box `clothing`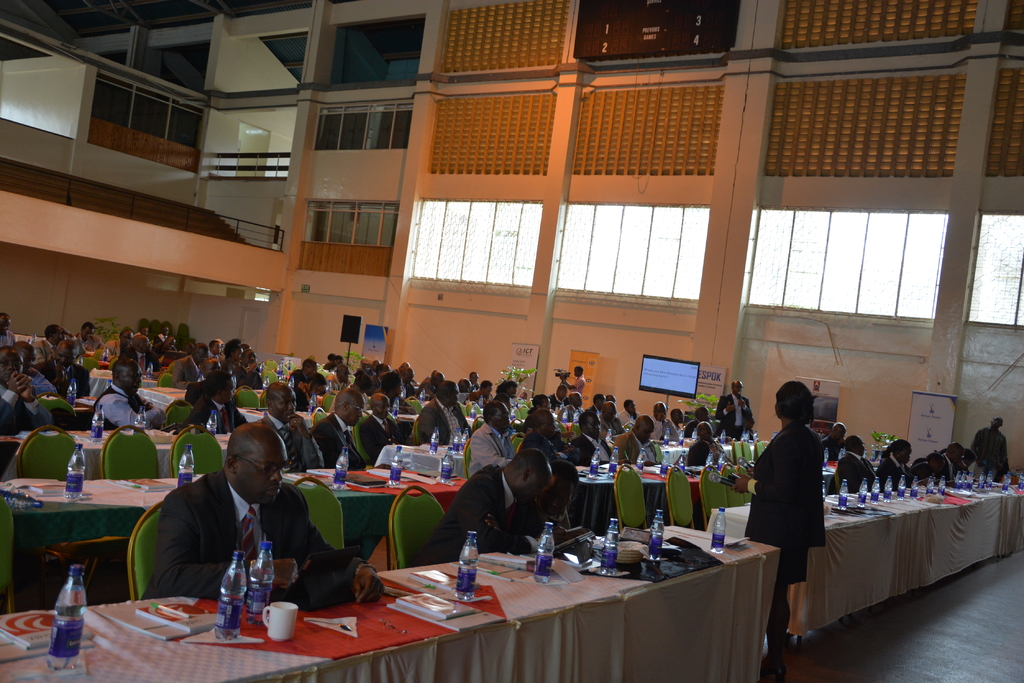
left=222, top=358, right=241, bottom=372
